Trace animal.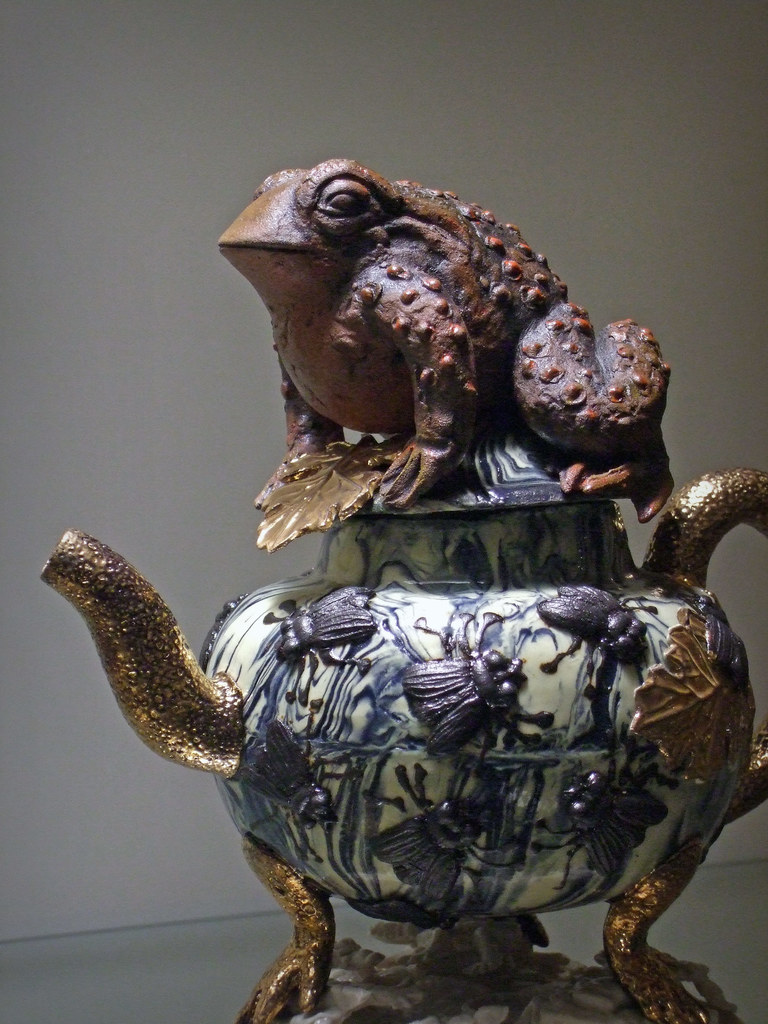
Traced to Rect(221, 152, 664, 510).
